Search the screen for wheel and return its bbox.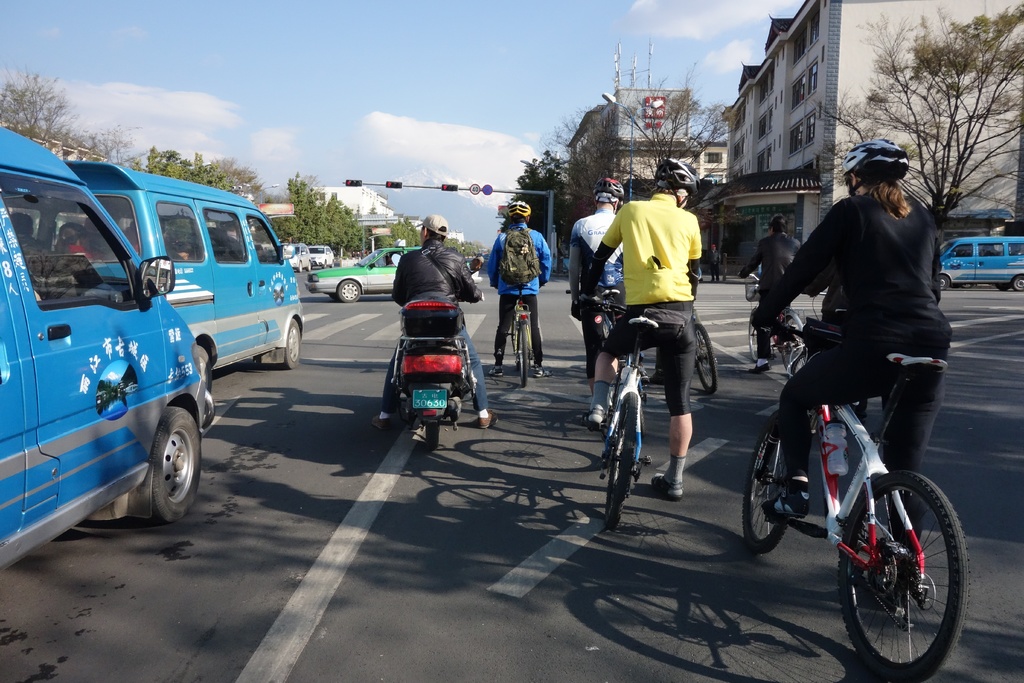
Found: left=145, top=404, right=200, bottom=525.
